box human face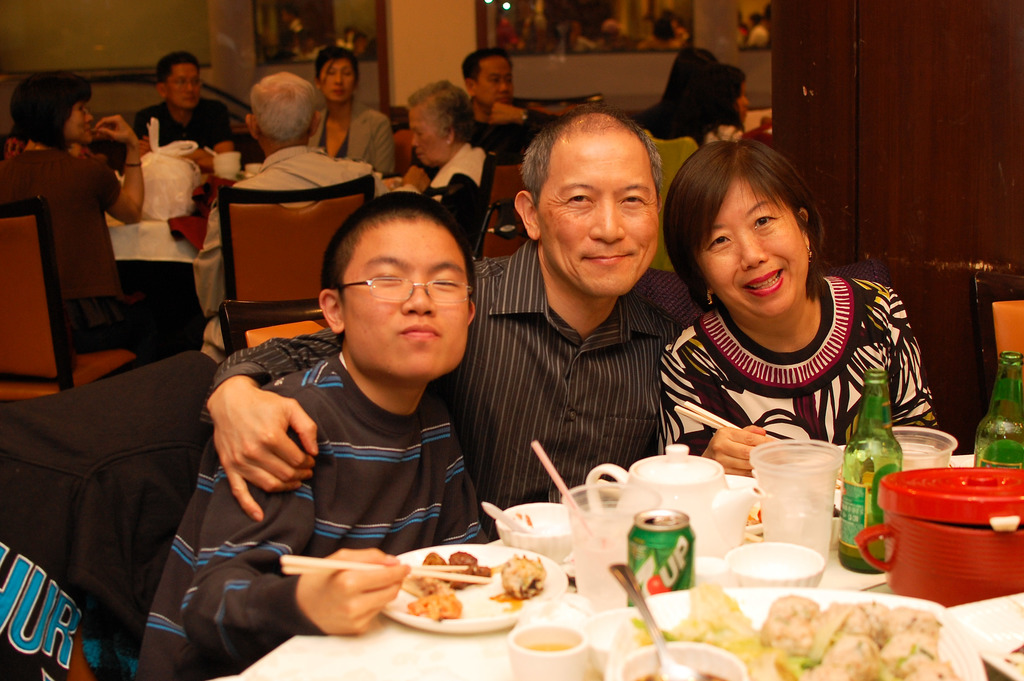
{"left": 408, "top": 104, "right": 449, "bottom": 167}
